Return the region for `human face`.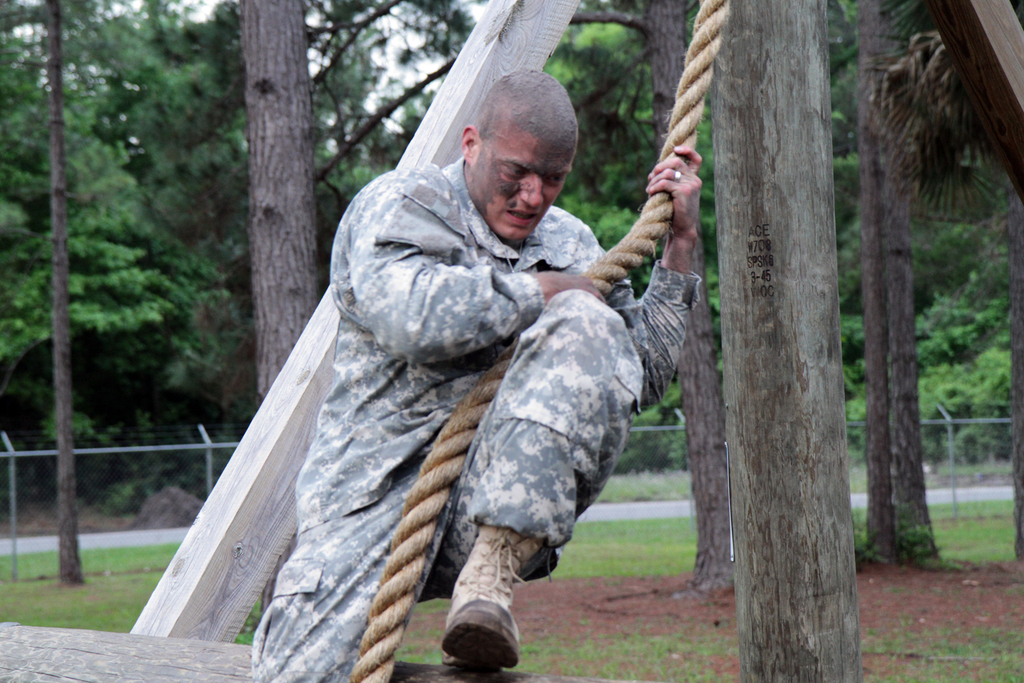
(x1=468, y1=138, x2=578, y2=243).
